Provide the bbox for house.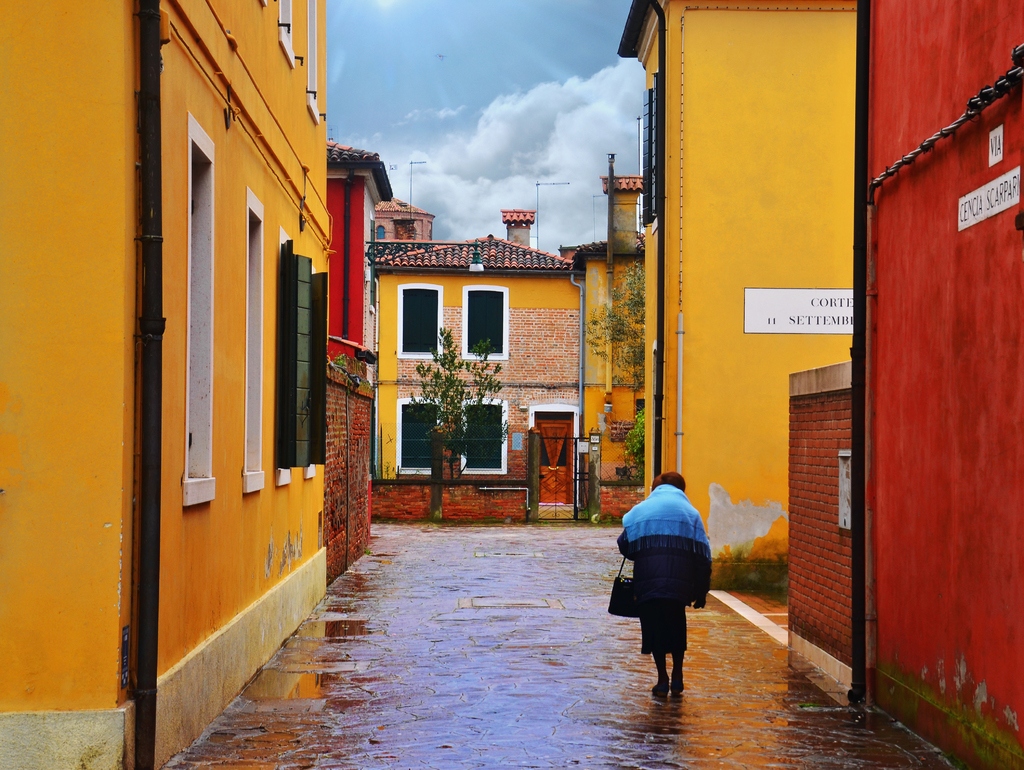
648/0/861/576.
